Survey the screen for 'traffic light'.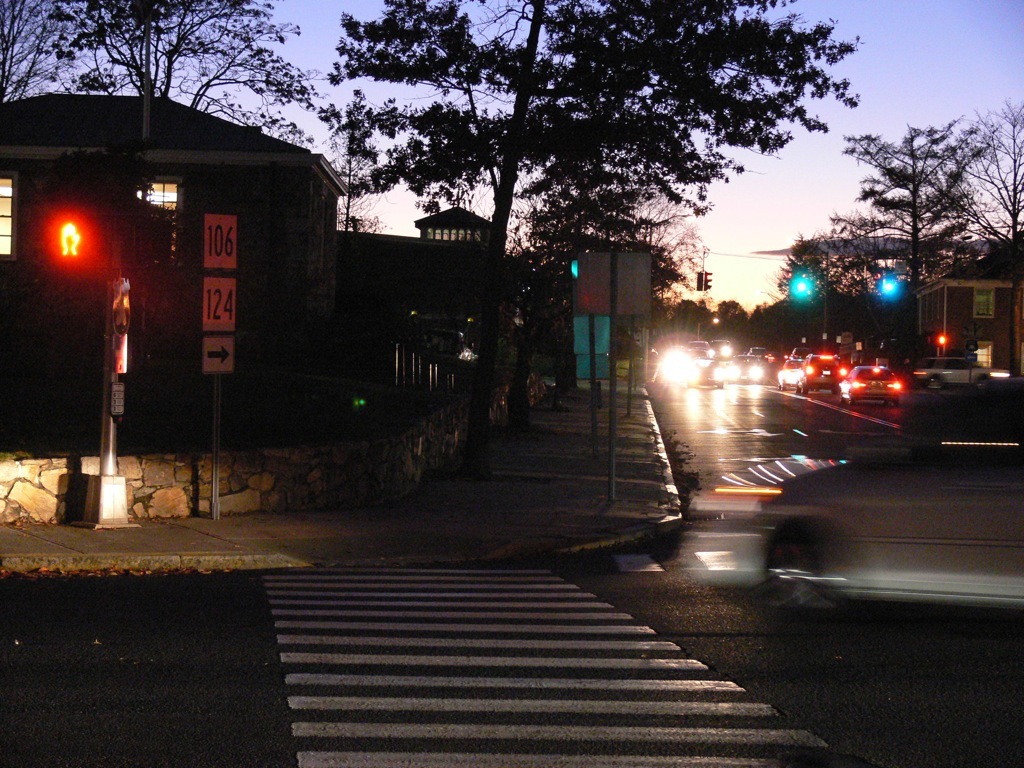
Survey found: [left=938, top=335, right=948, bottom=346].
